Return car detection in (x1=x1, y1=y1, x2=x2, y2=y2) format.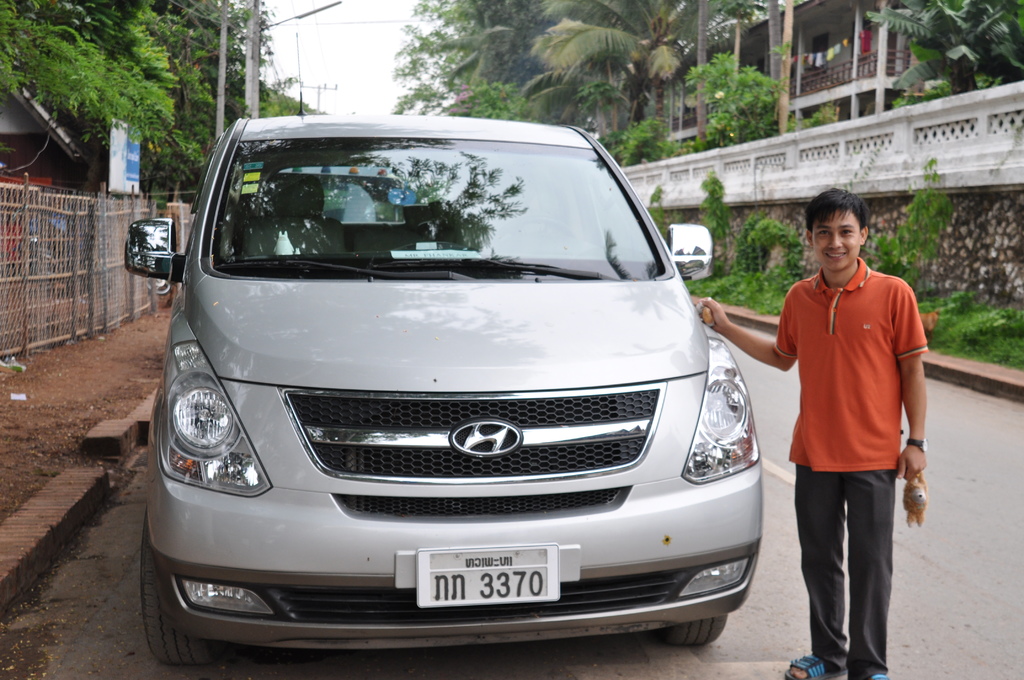
(x1=135, y1=111, x2=753, y2=676).
